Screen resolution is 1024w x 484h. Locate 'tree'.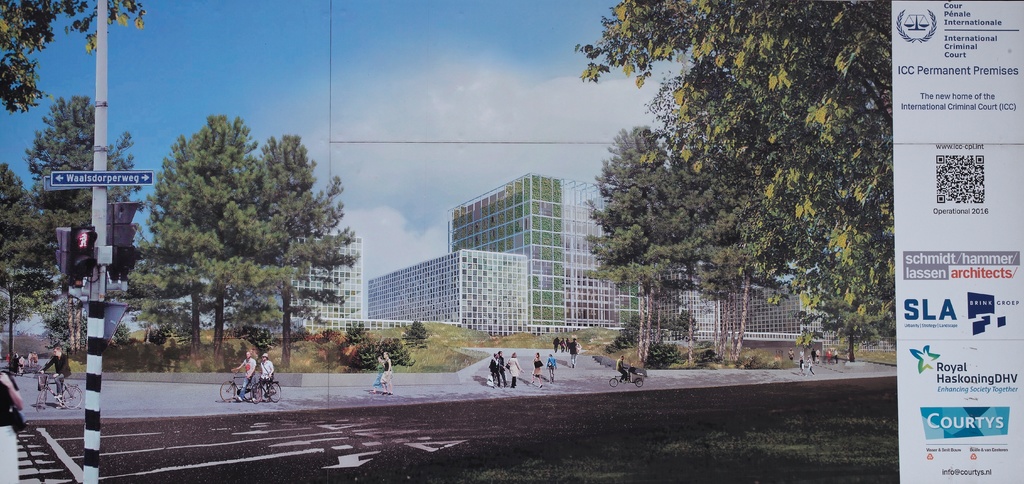
0, 164, 60, 370.
